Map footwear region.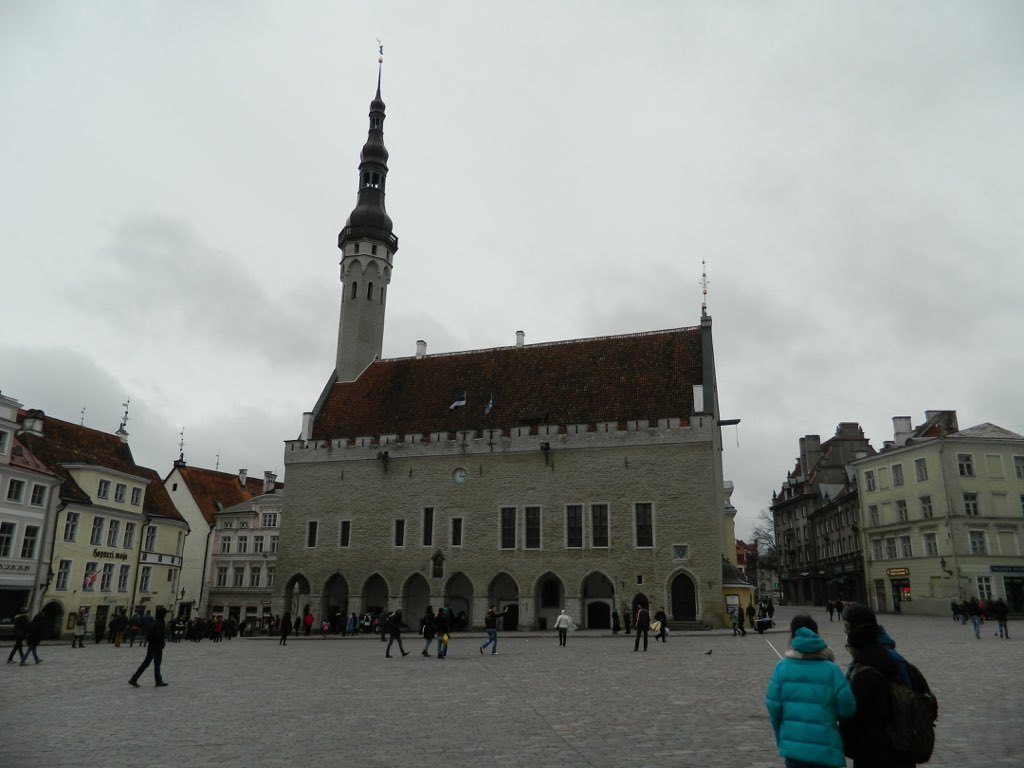
Mapped to x1=433, y1=652, x2=444, y2=660.
